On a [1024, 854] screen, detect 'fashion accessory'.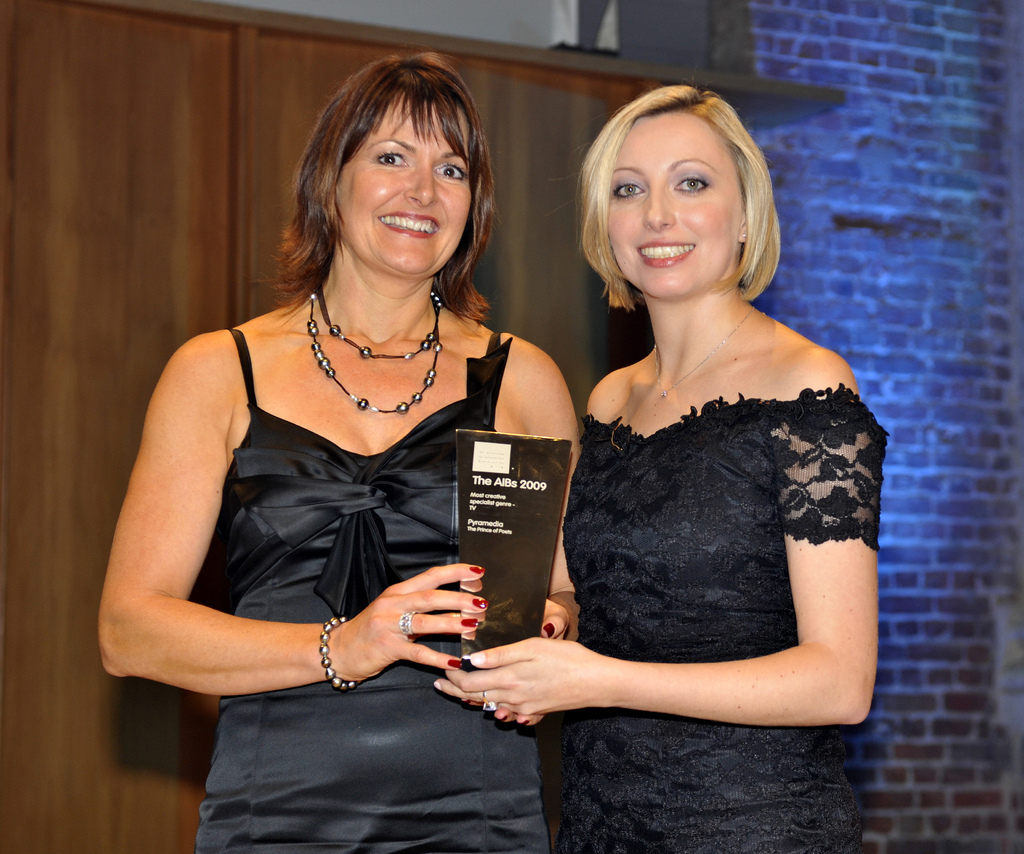
Rect(652, 303, 756, 399).
